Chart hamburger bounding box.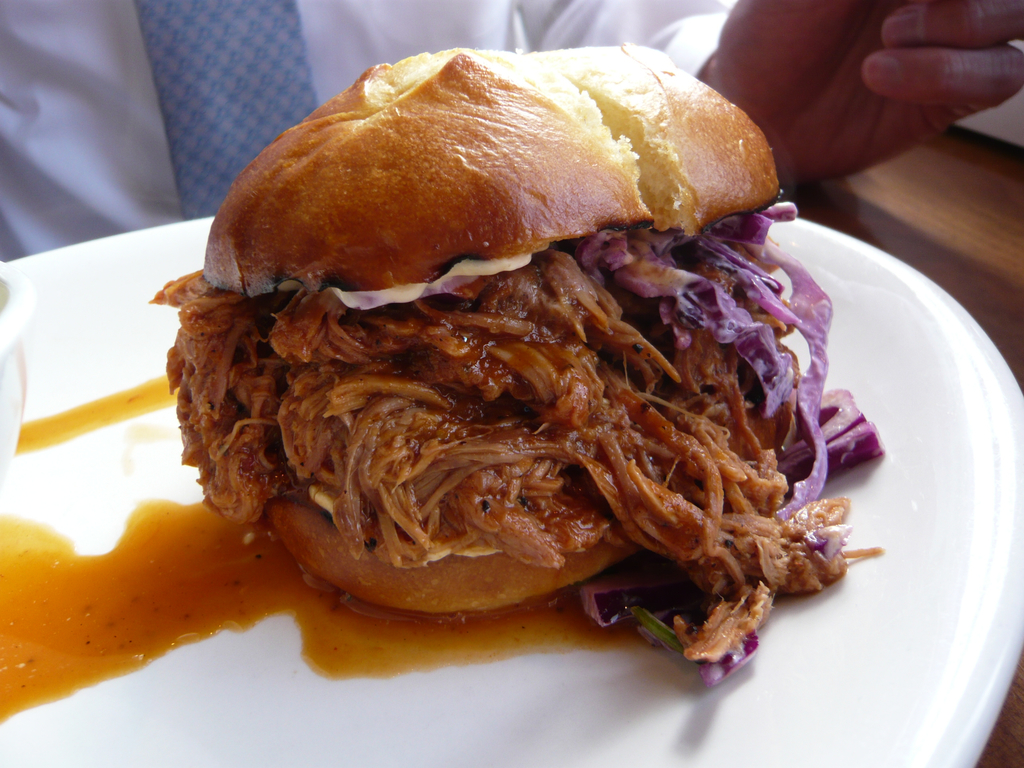
Charted: {"left": 148, "top": 44, "right": 883, "bottom": 682}.
